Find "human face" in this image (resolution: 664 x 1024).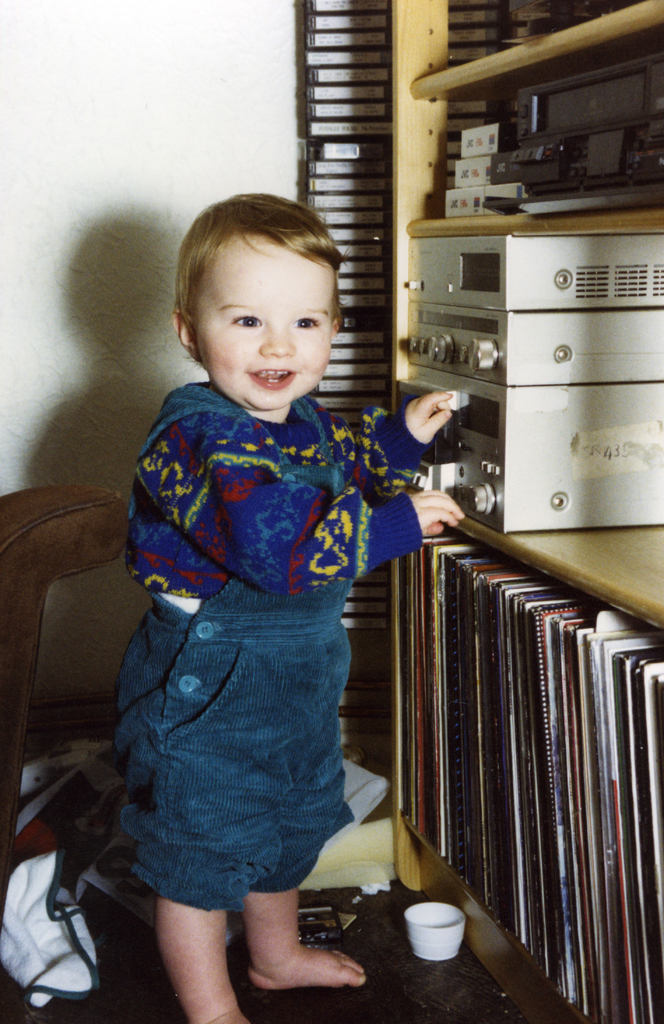
193 230 338 410.
